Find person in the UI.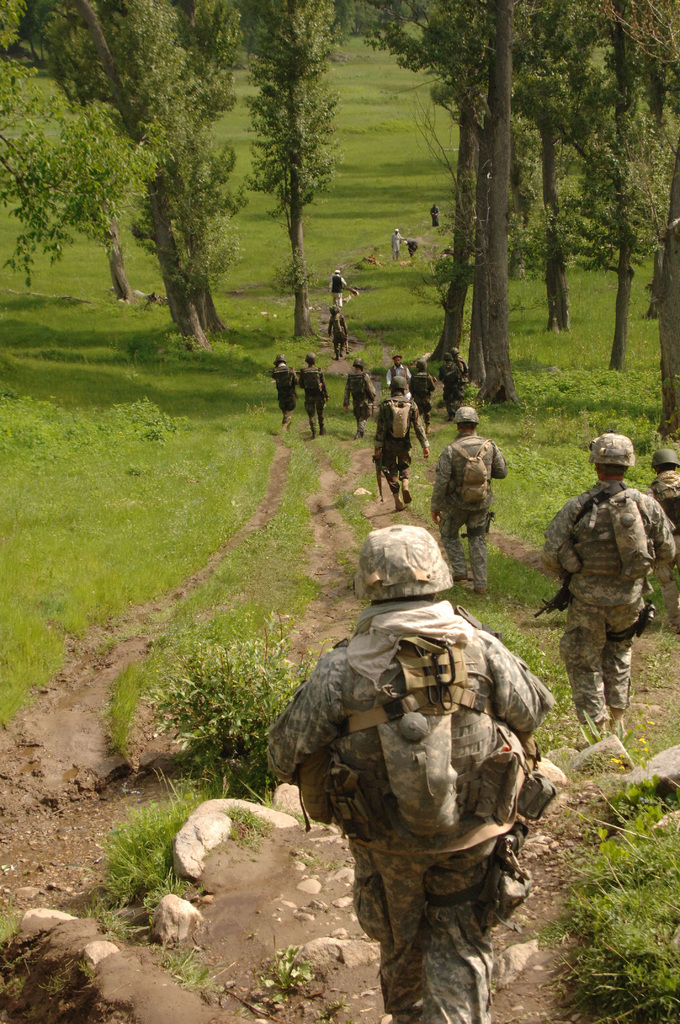
UI element at (x1=385, y1=353, x2=409, y2=389).
